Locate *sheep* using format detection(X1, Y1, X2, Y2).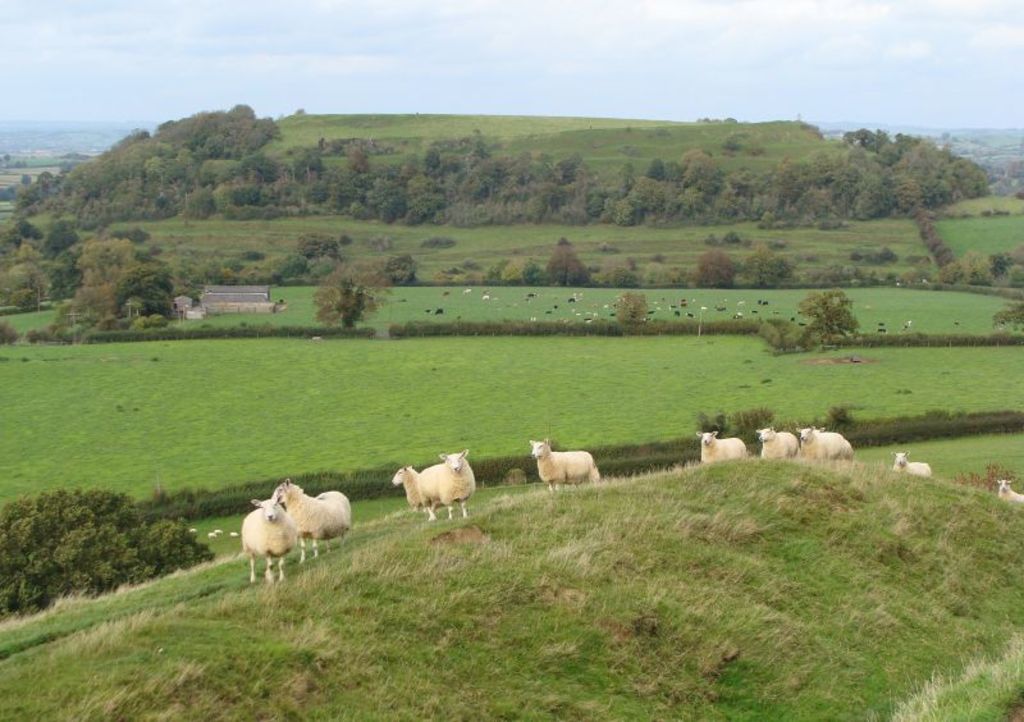
detection(995, 479, 1023, 497).
